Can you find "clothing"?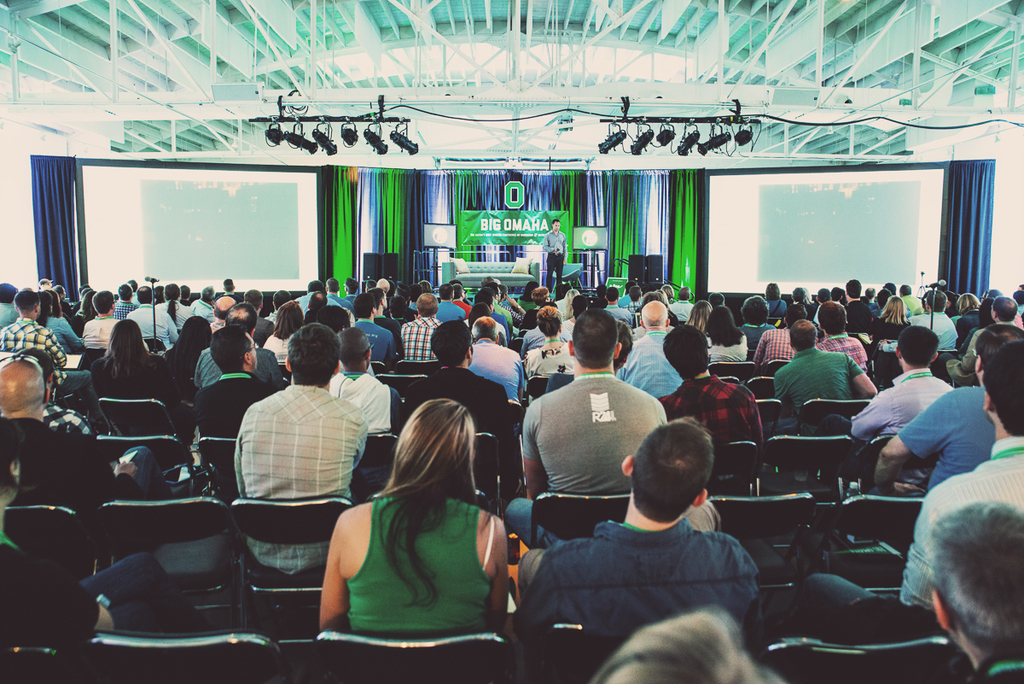
Yes, bounding box: bbox=(913, 309, 957, 353).
